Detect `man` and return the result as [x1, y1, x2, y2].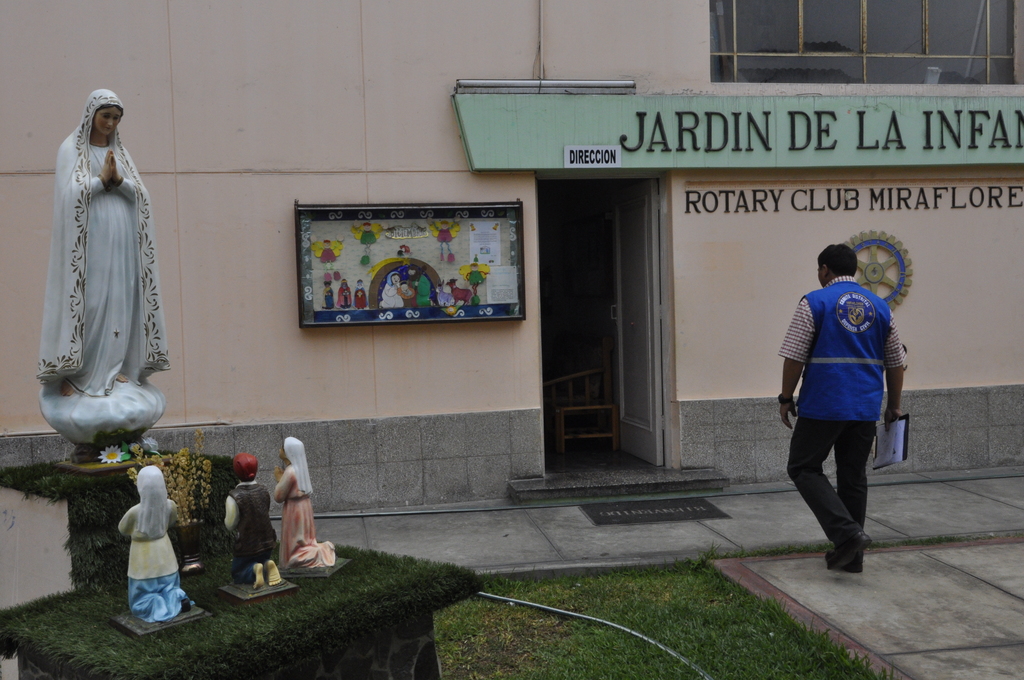
[352, 279, 368, 311].
